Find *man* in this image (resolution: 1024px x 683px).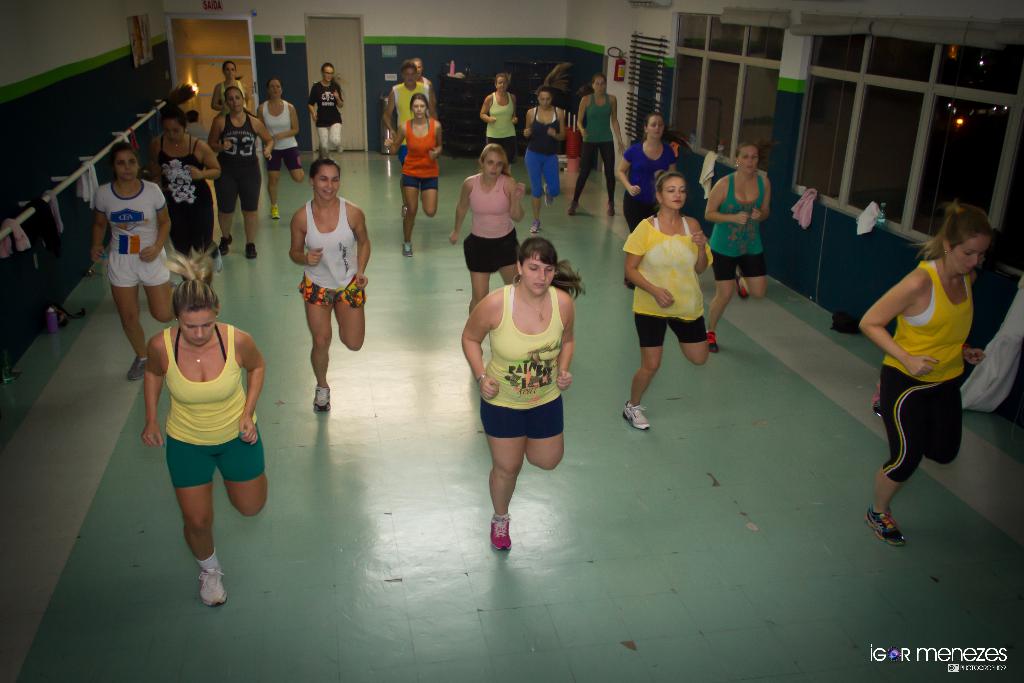
[left=382, top=60, right=437, bottom=217].
